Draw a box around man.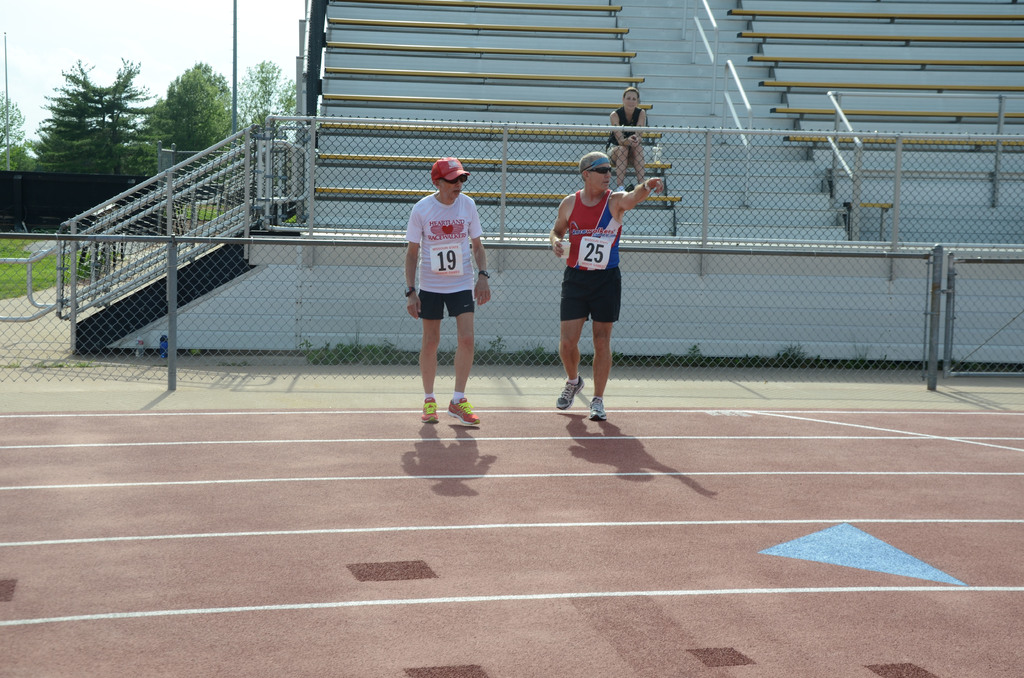
541 151 645 427.
